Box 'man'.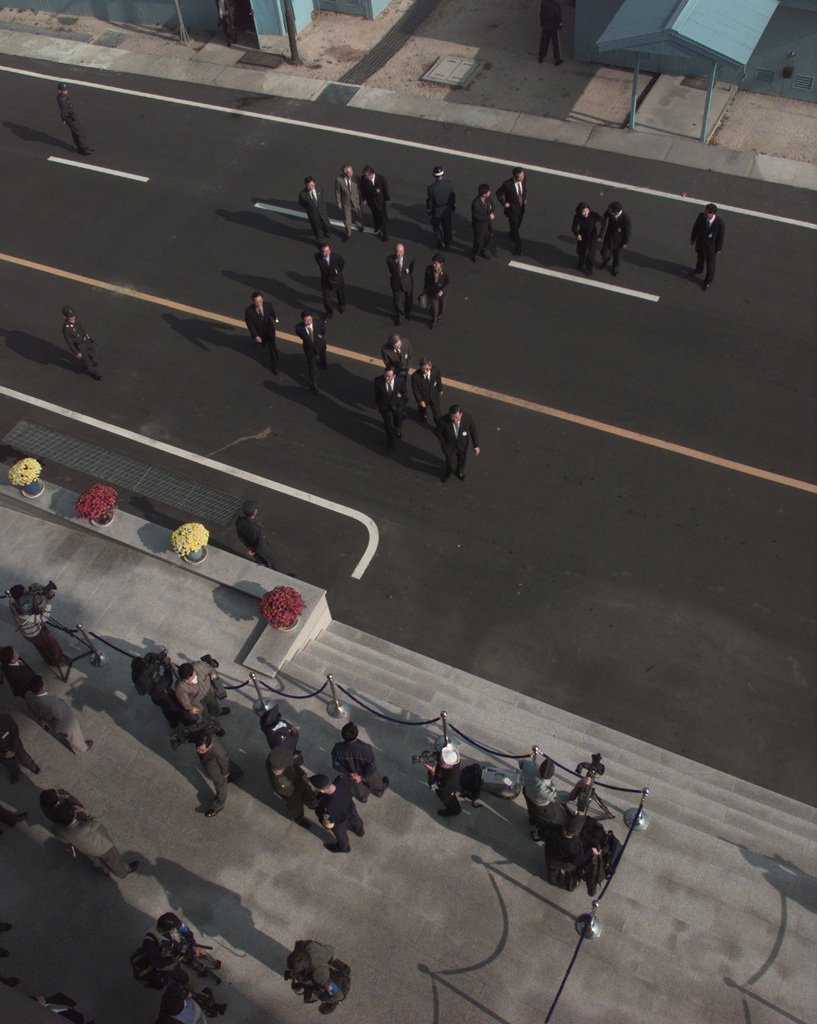
382,333,414,417.
